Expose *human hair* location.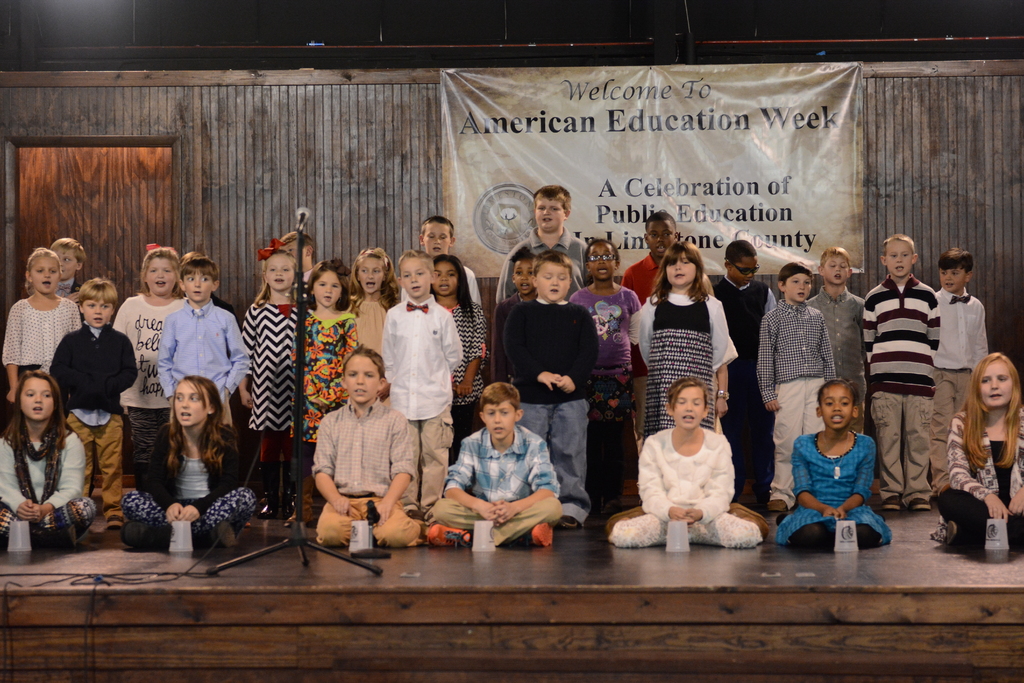
Exposed at [left=180, top=257, right=222, bottom=283].
